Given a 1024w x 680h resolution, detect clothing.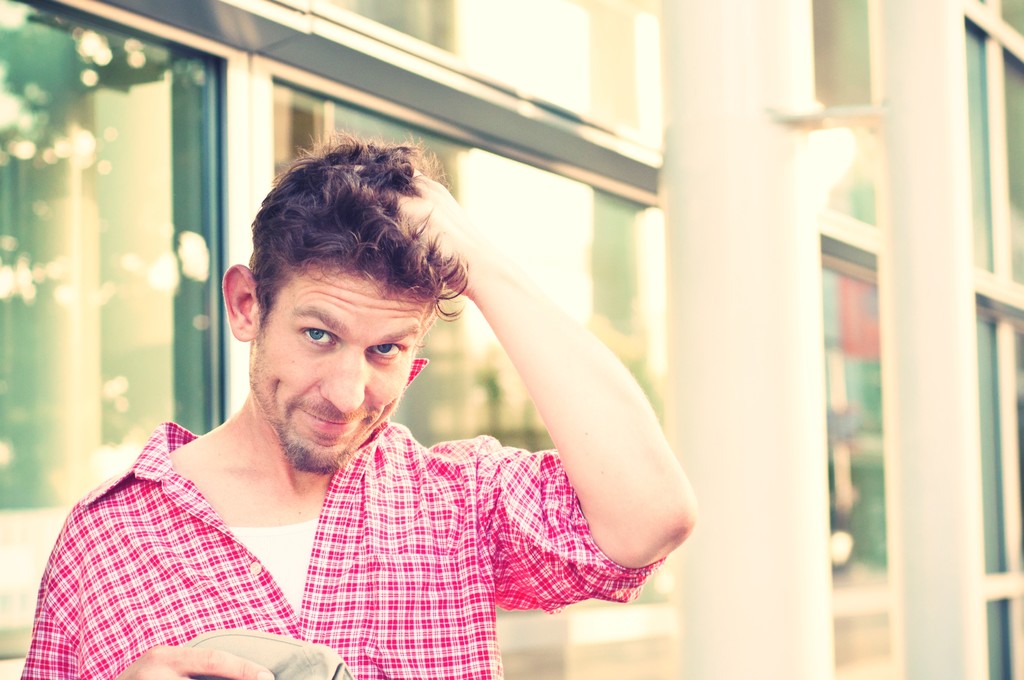
bbox=[27, 367, 592, 663].
